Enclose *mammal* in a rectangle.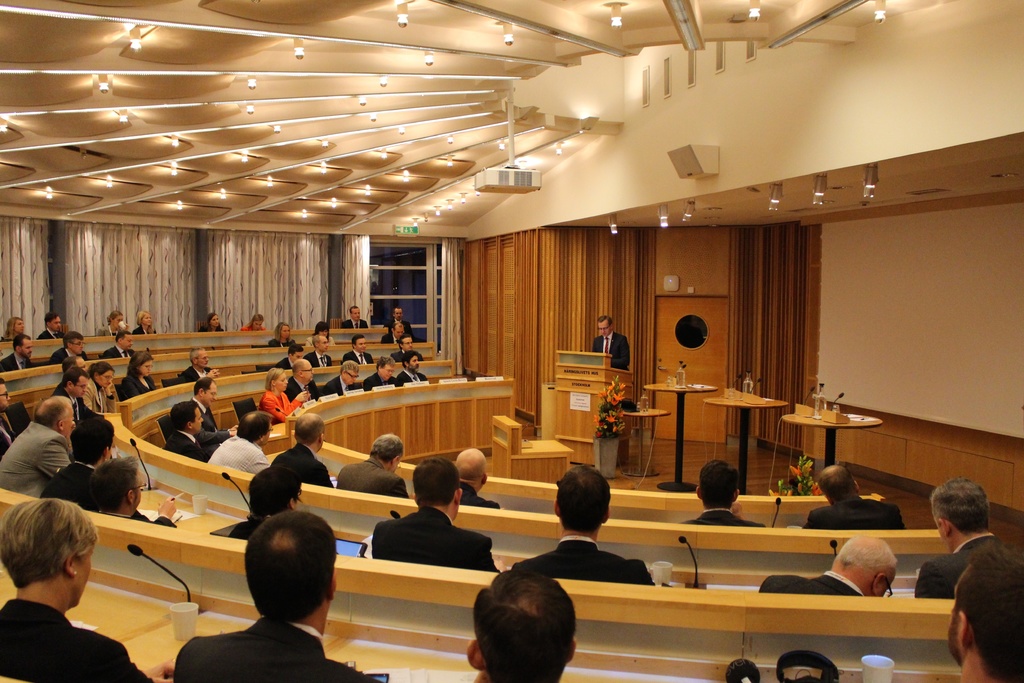
BBox(106, 329, 134, 358).
